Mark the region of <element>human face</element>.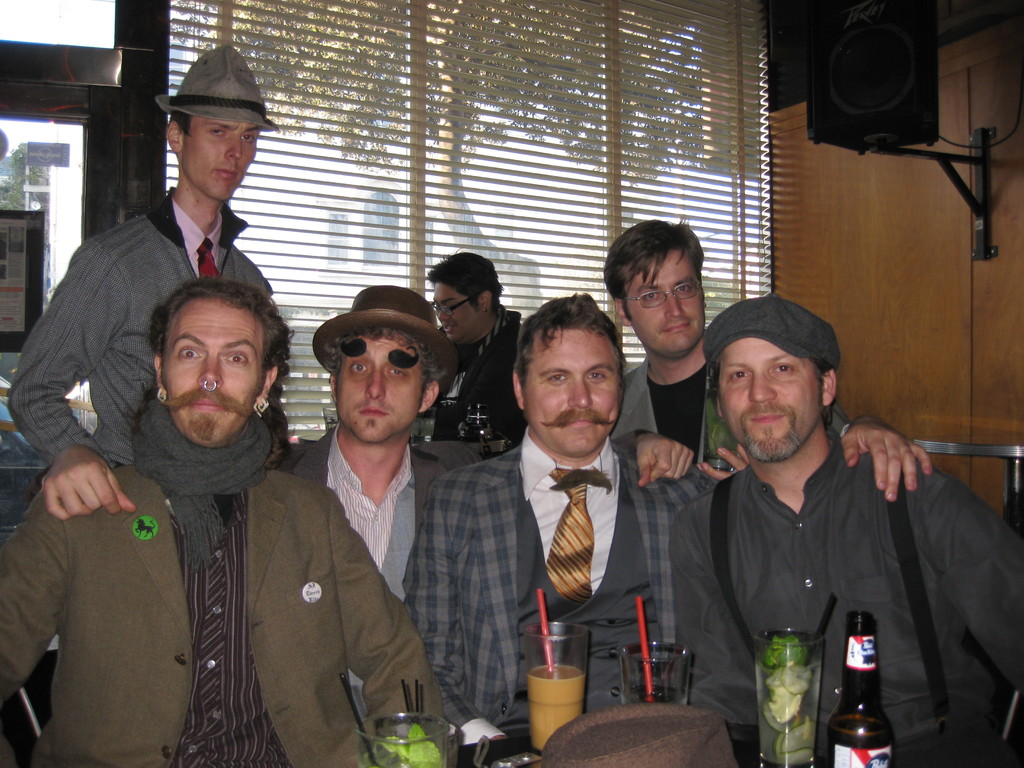
Region: locate(722, 337, 822, 464).
